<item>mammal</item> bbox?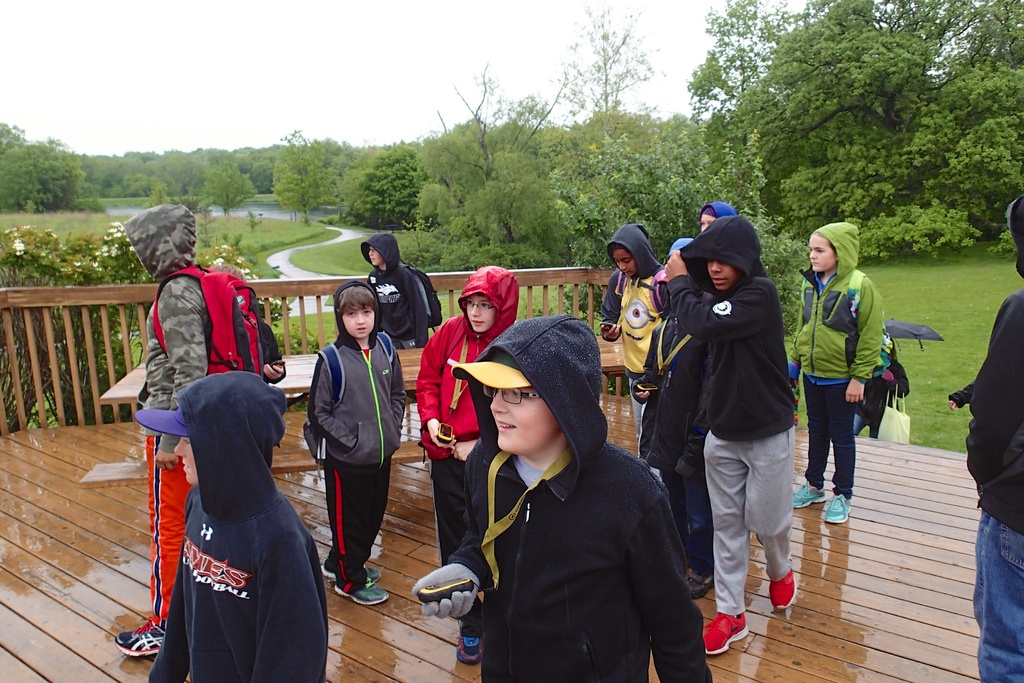
select_region(696, 198, 737, 230)
